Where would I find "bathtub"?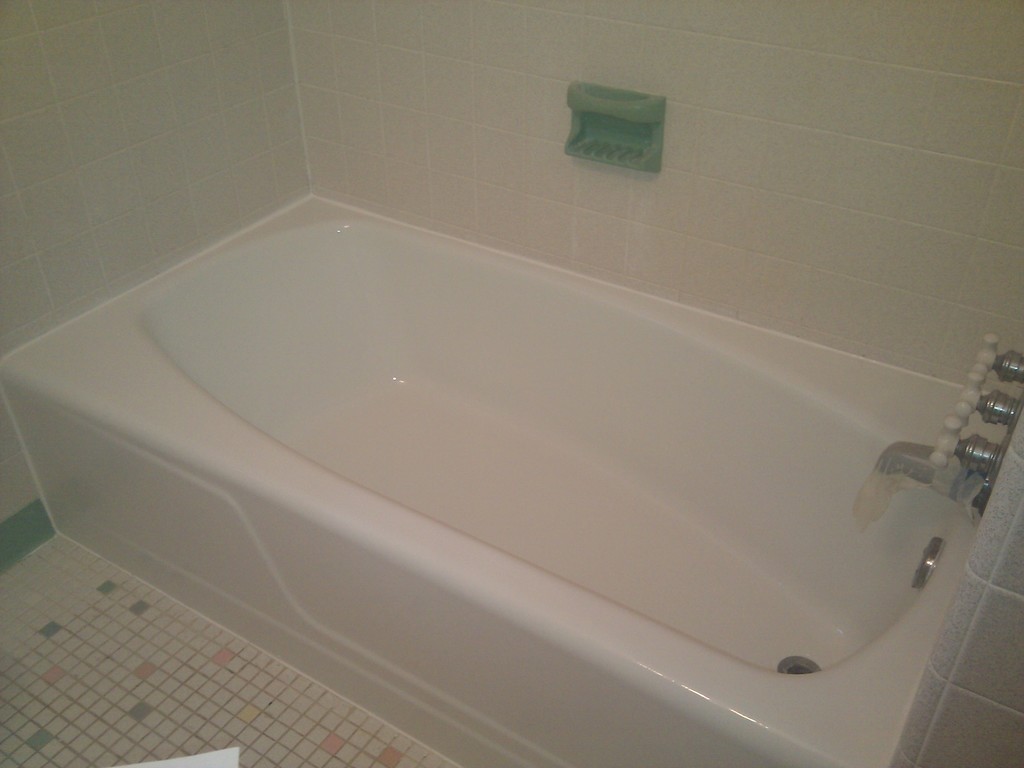
At (left=0, top=196, right=1023, bottom=767).
